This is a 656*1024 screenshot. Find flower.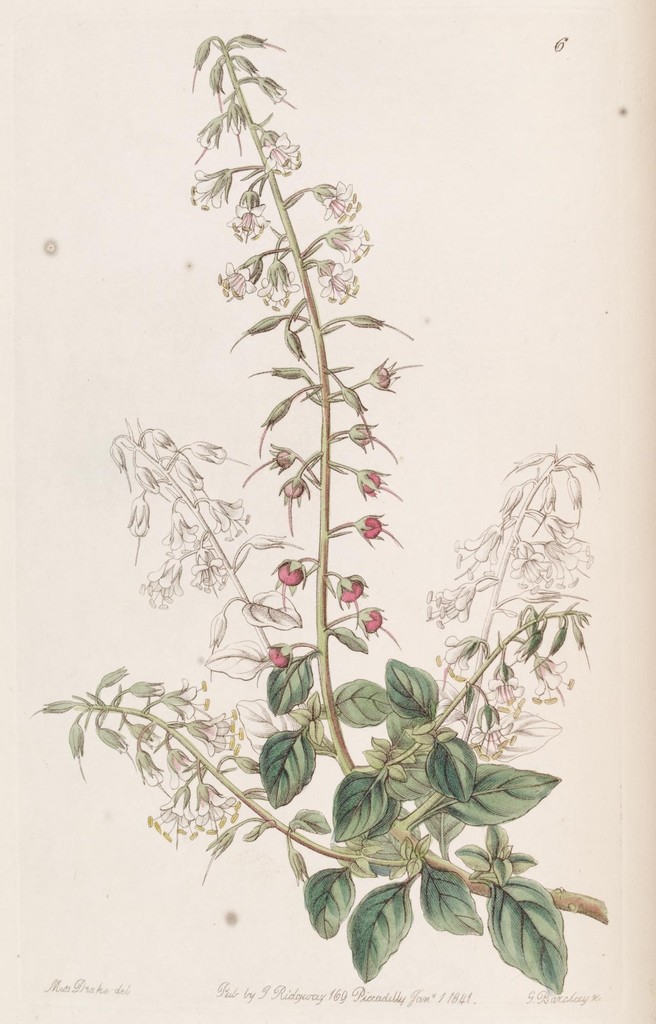
Bounding box: detection(218, 259, 261, 301).
